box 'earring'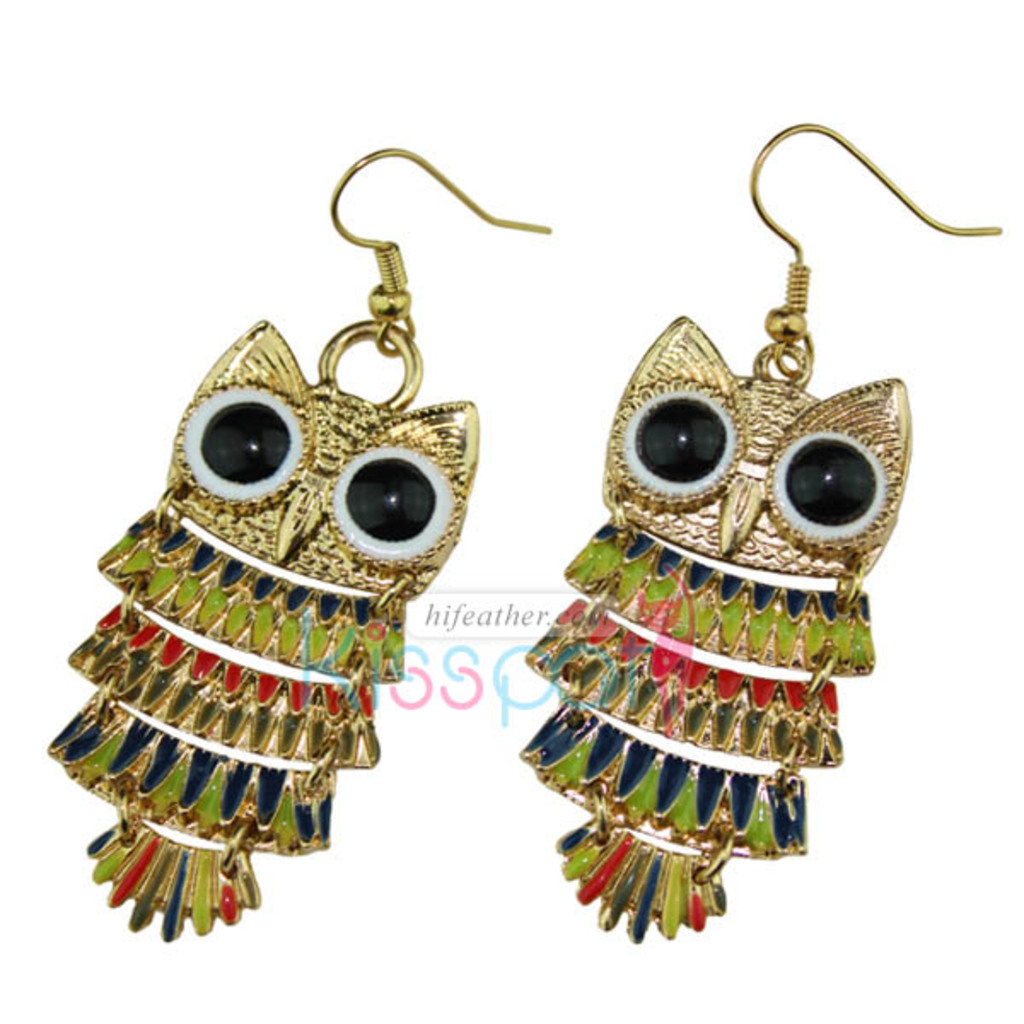
[x1=43, y1=148, x2=558, y2=951]
